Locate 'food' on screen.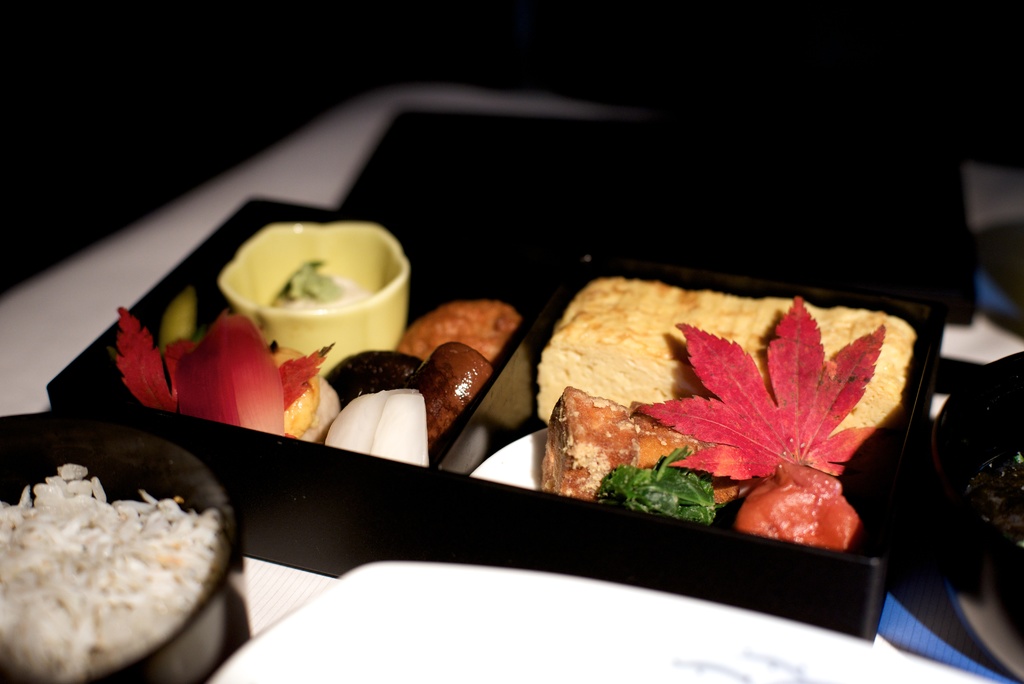
On screen at BBox(157, 251, 529, 471).
